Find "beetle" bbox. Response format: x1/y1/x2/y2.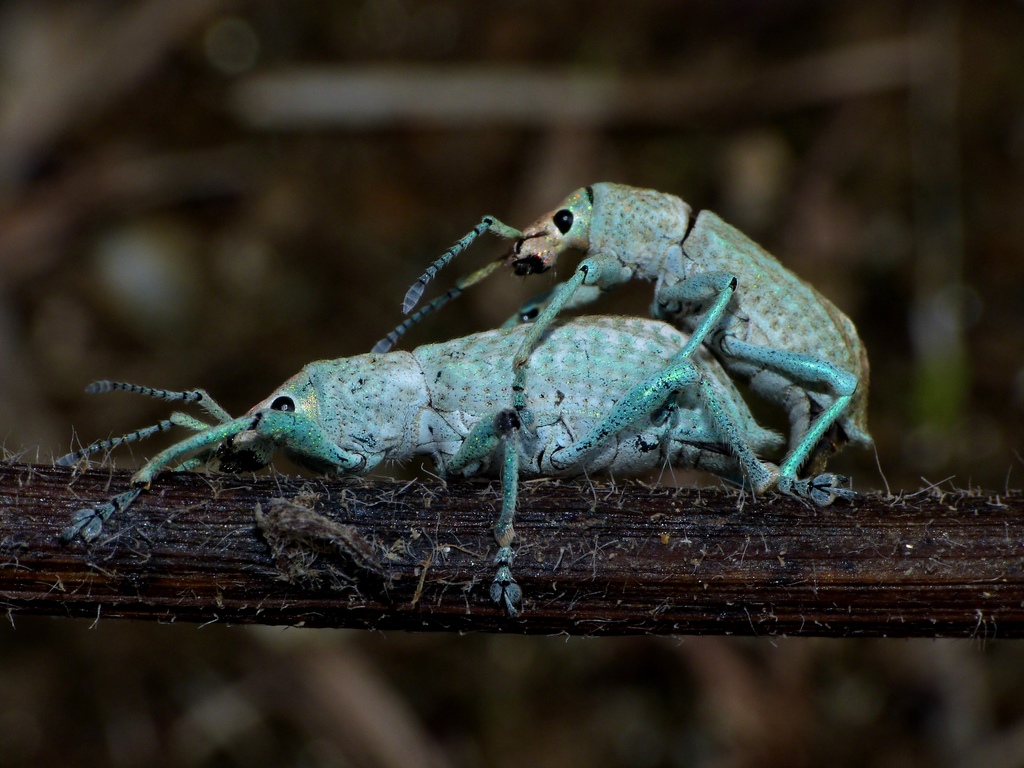
382/173/878/509.
